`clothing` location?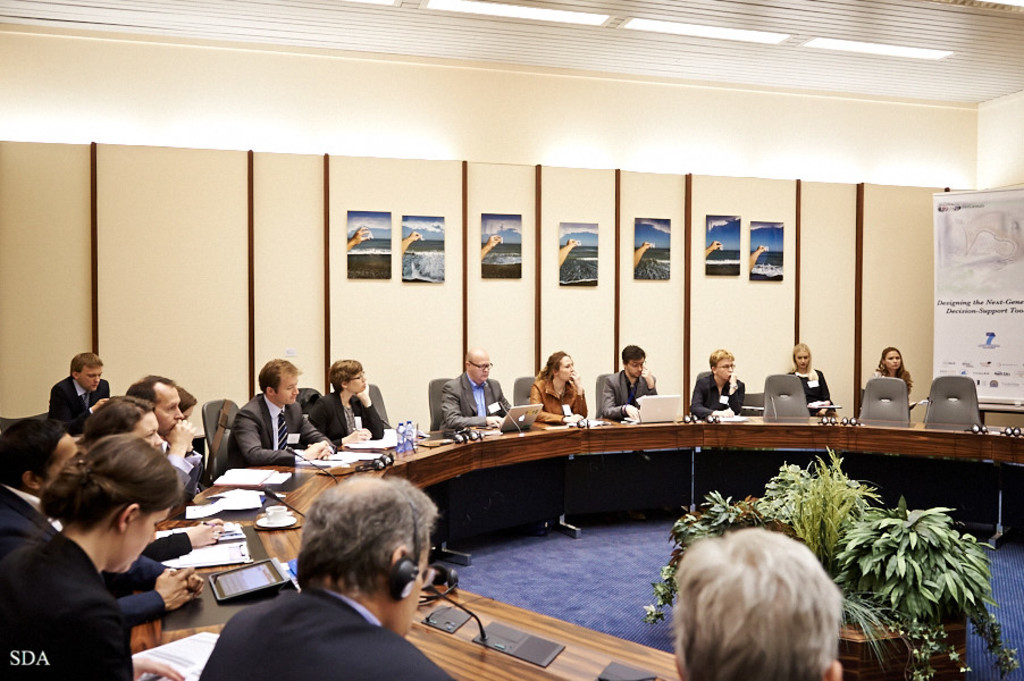
l=225, t=388, r=333, b=470
